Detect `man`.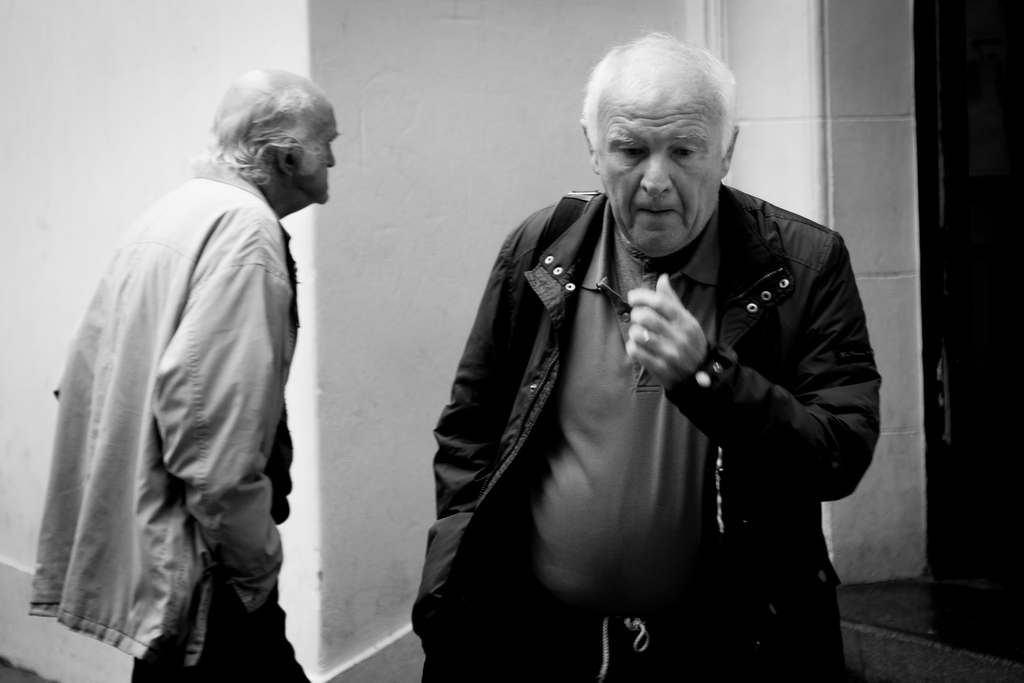
Detected at <box>25,68,338,682</box>.
